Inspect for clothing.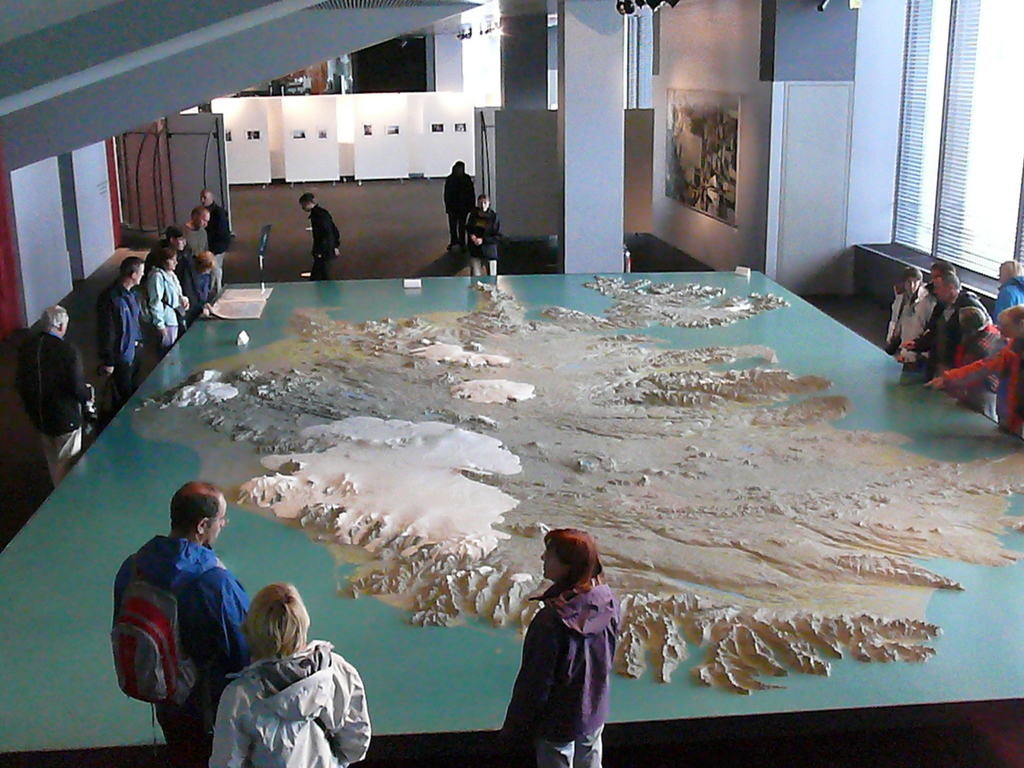
Inspection: left=211, top=637, right=389, bottom=767.
